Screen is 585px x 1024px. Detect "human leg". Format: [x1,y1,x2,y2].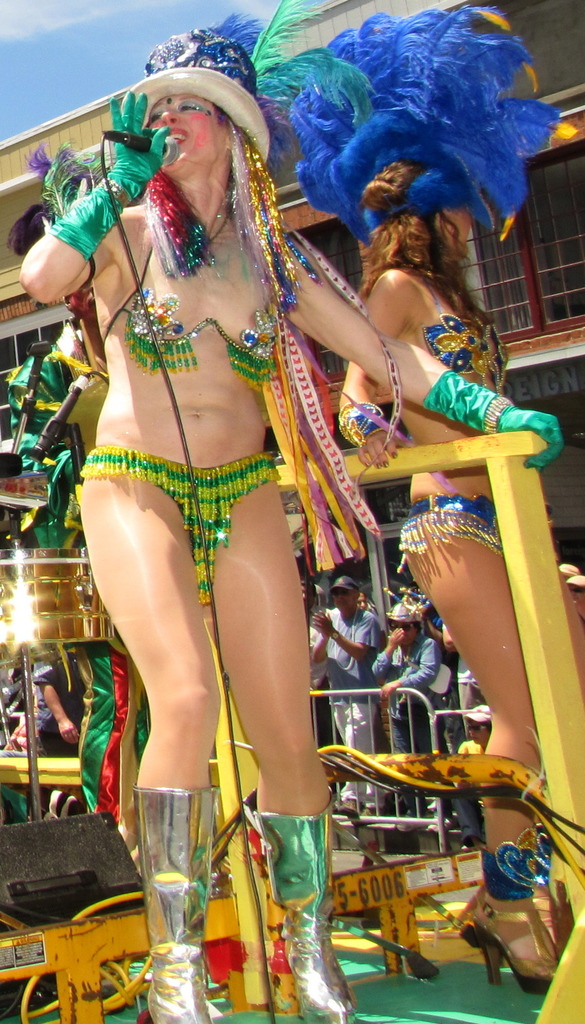
[214,476,328,1023].
